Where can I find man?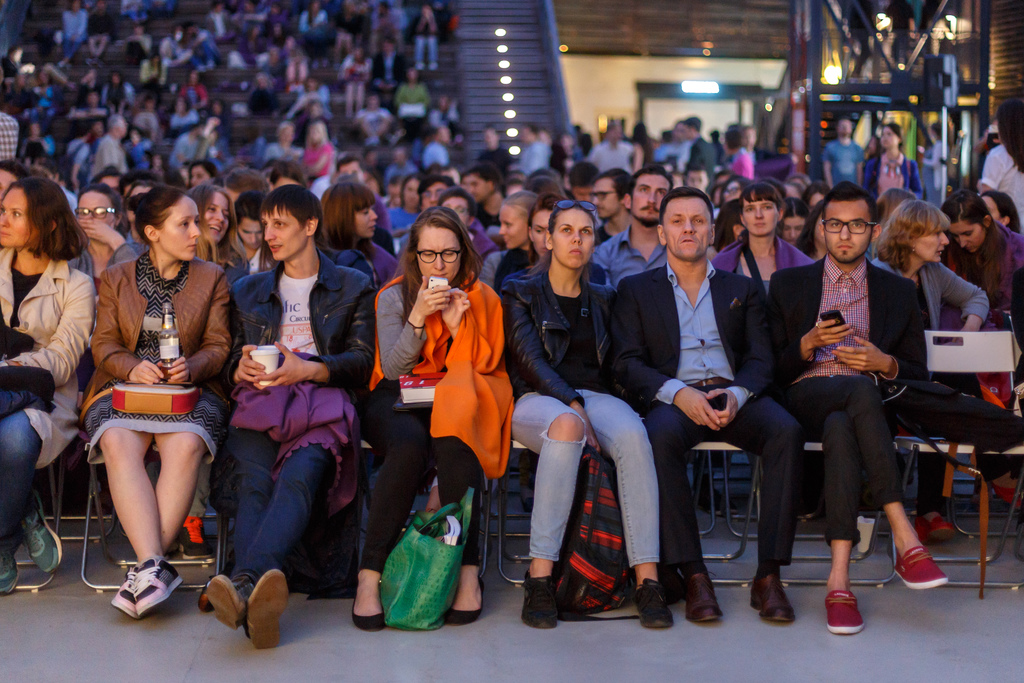
You can find it at bbox(87, 117, 127, 185).
